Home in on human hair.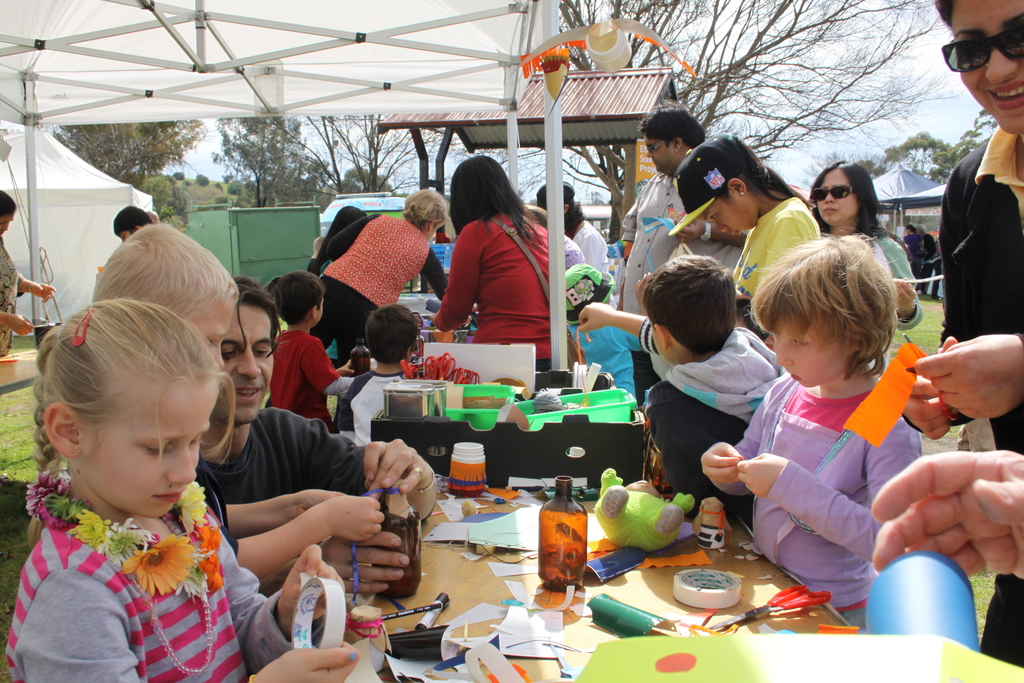
Homed in at <bbox>28, 294, 237, 557</bbox>.
